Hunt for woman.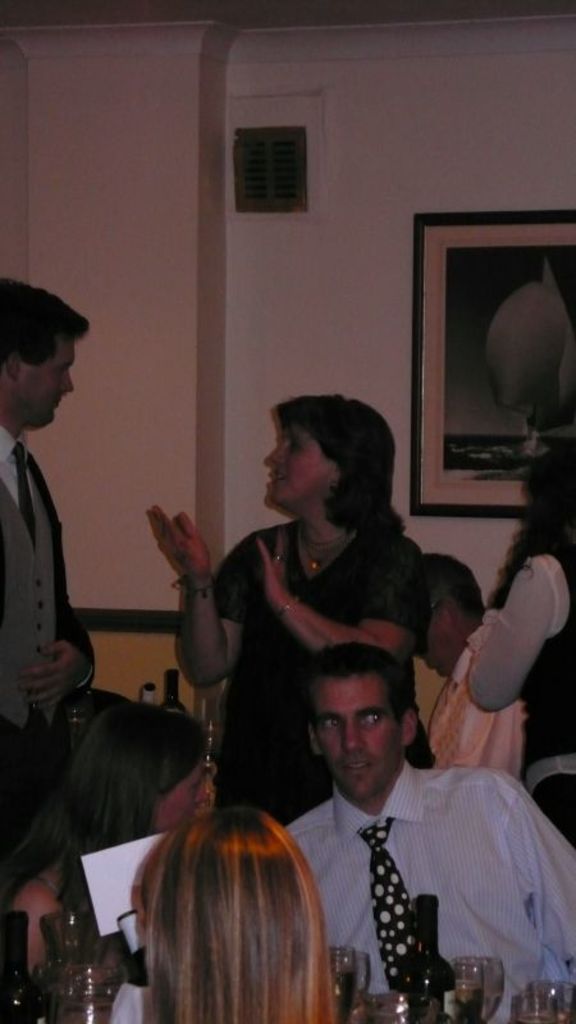
Hunted down at 457 436 575 836.
